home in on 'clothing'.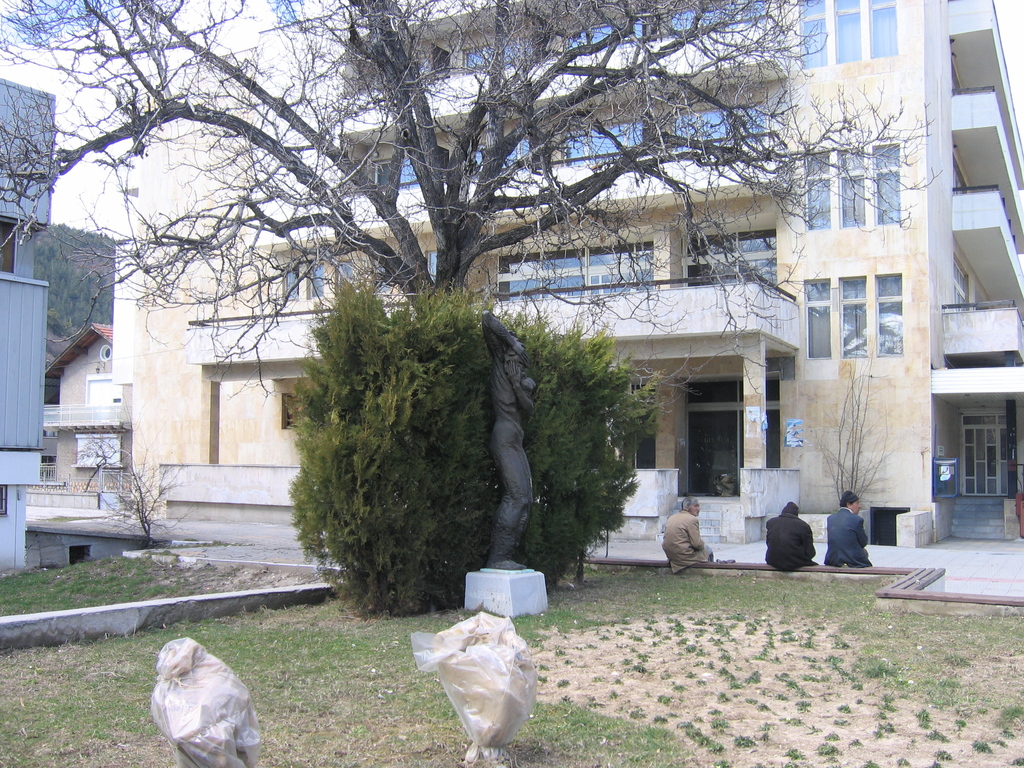
Homed in at 659,509,714,577.
